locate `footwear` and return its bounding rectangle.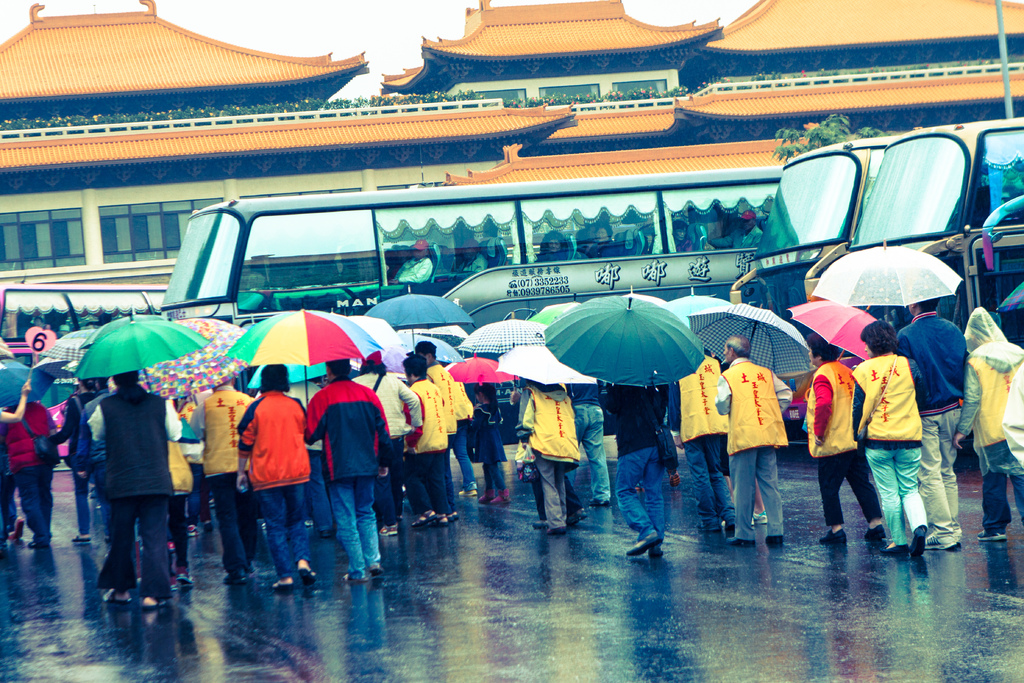
locate(551, 527, 570, 534).
